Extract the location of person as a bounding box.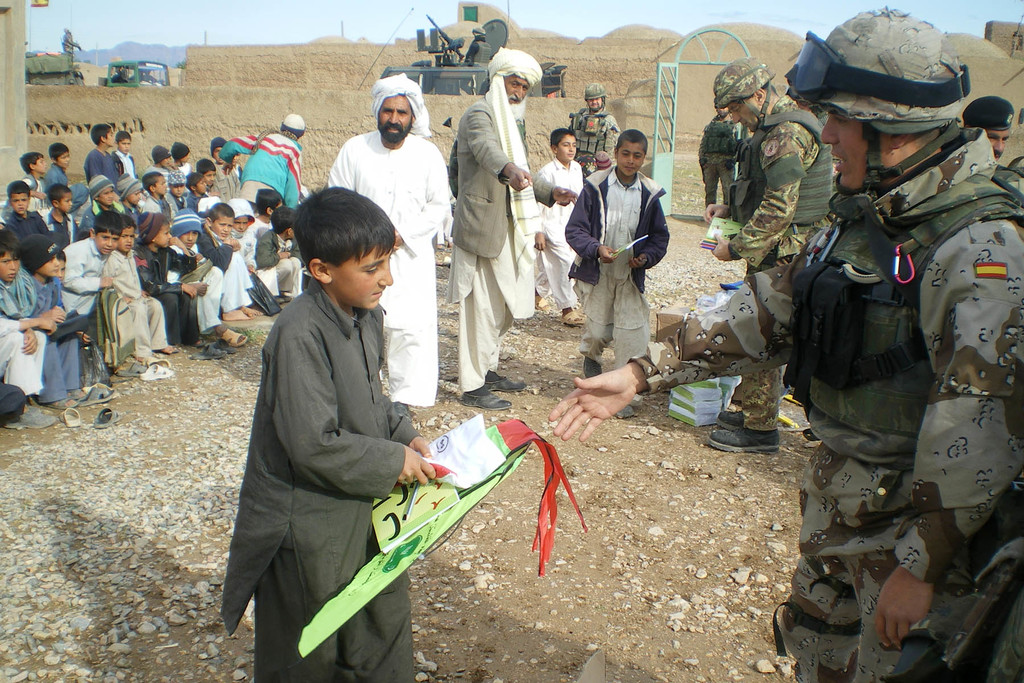
BBox(218, 179, 430, 682).
